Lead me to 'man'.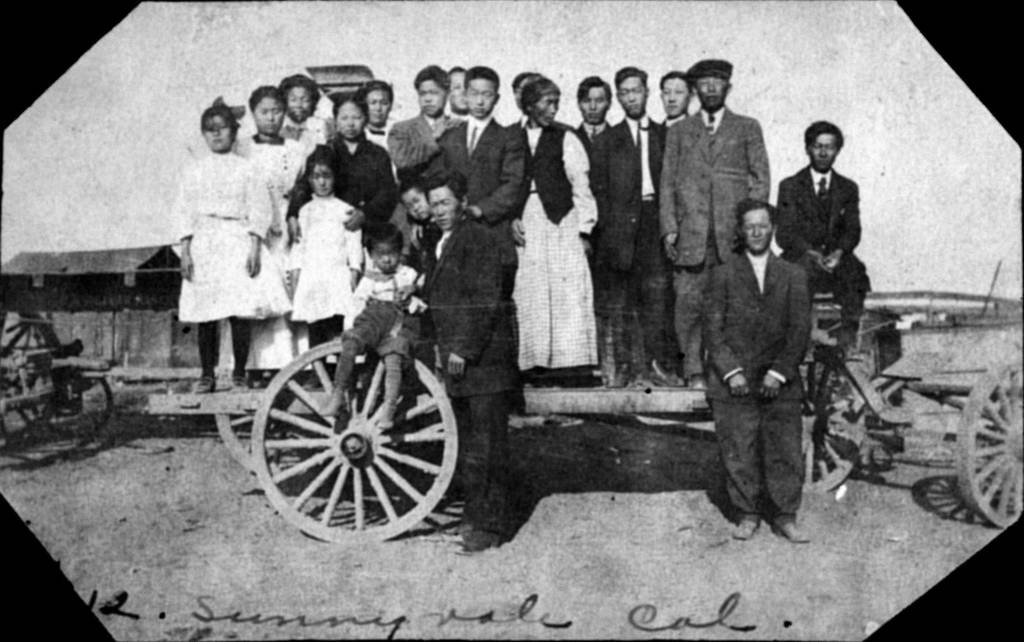
Lead to {"x1": 783, "y1": 115, "x2": 877, "y2": 349}.
